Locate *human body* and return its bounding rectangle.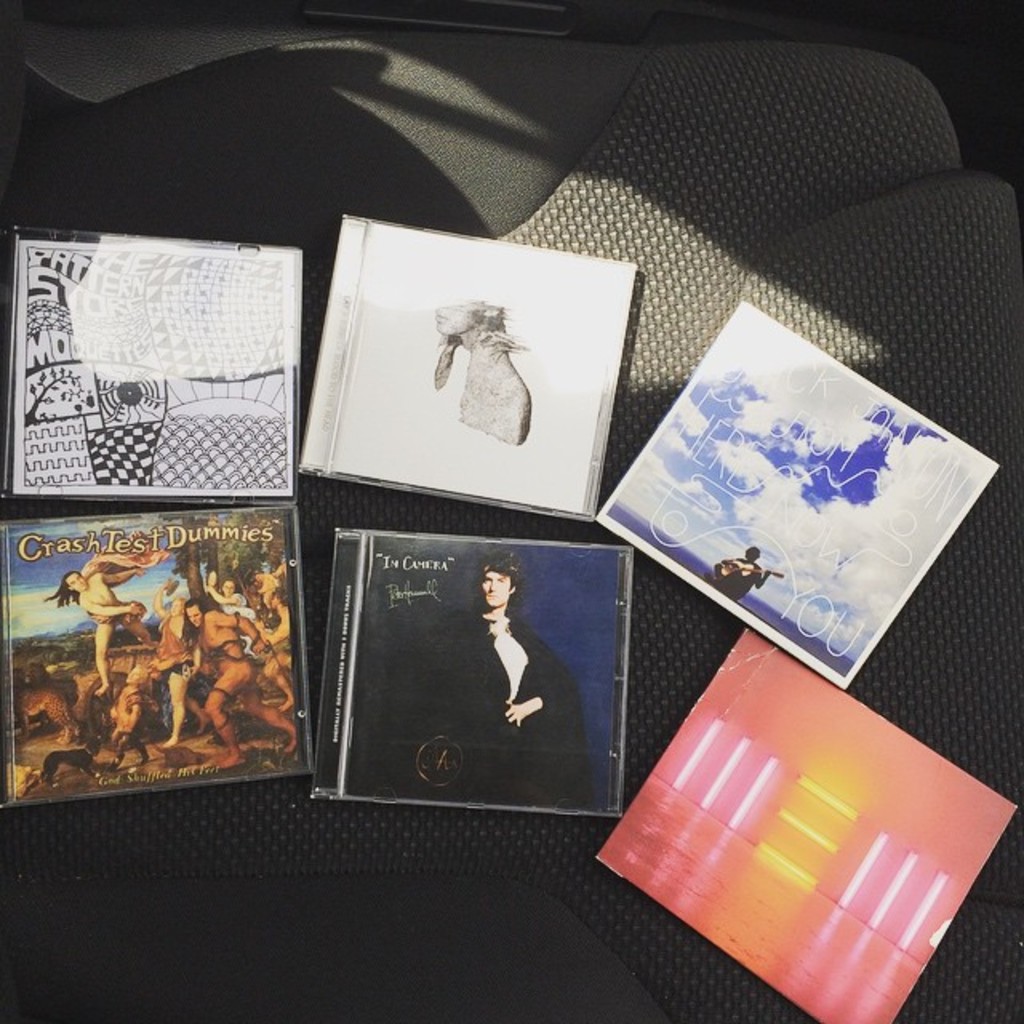
bbox=[450, 541, 586, 813].
